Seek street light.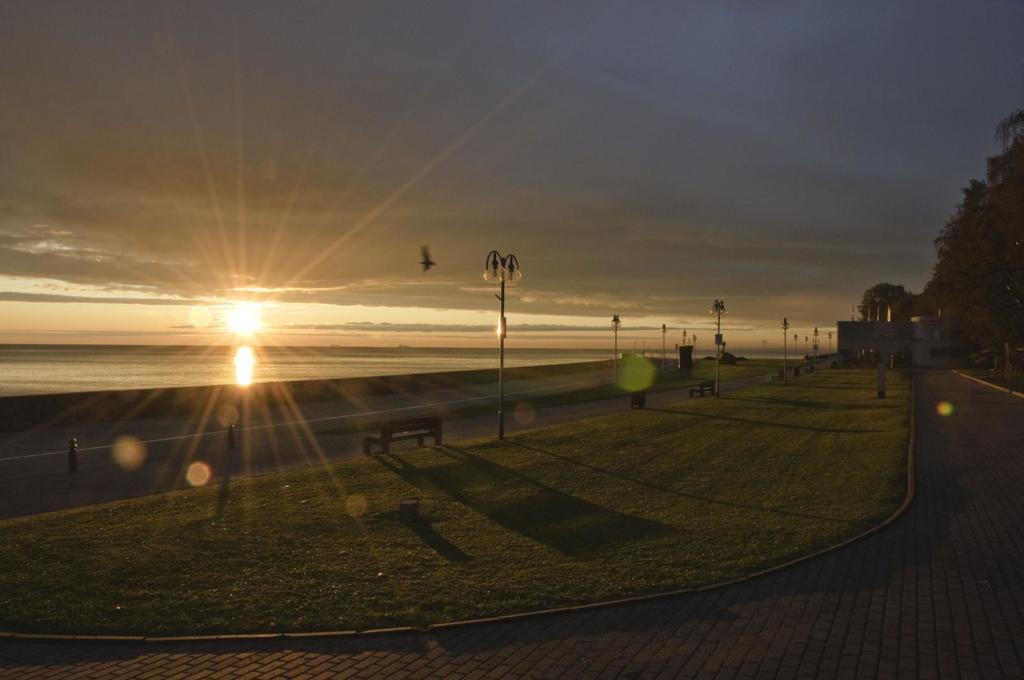
<box>465,230,552,407</box>.
